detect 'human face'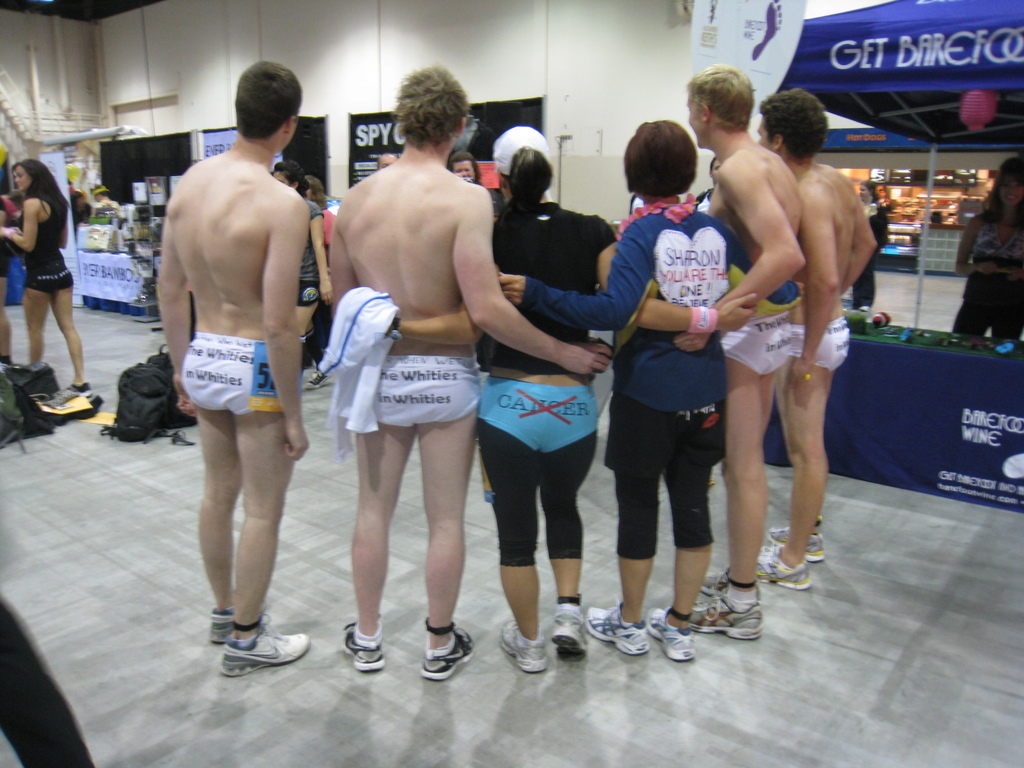
bbox=[713, 160, 721, 180]
